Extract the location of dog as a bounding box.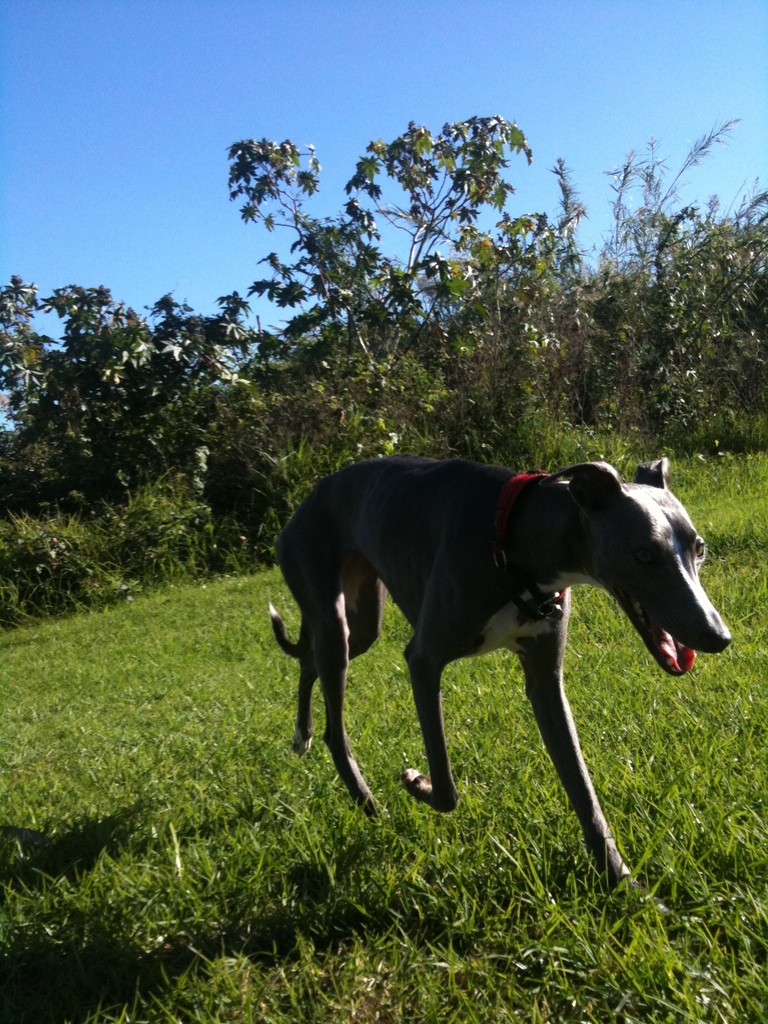
(269, 451, 738, 886).
